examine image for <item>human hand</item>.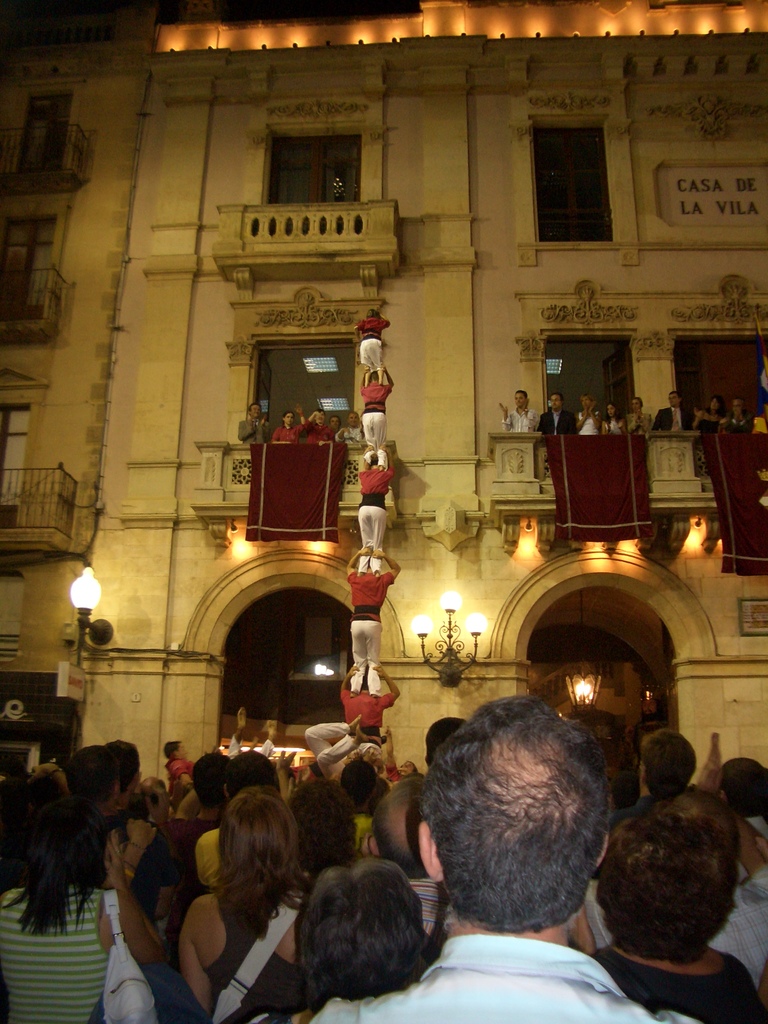
Examination result: 292/399/305/415.
